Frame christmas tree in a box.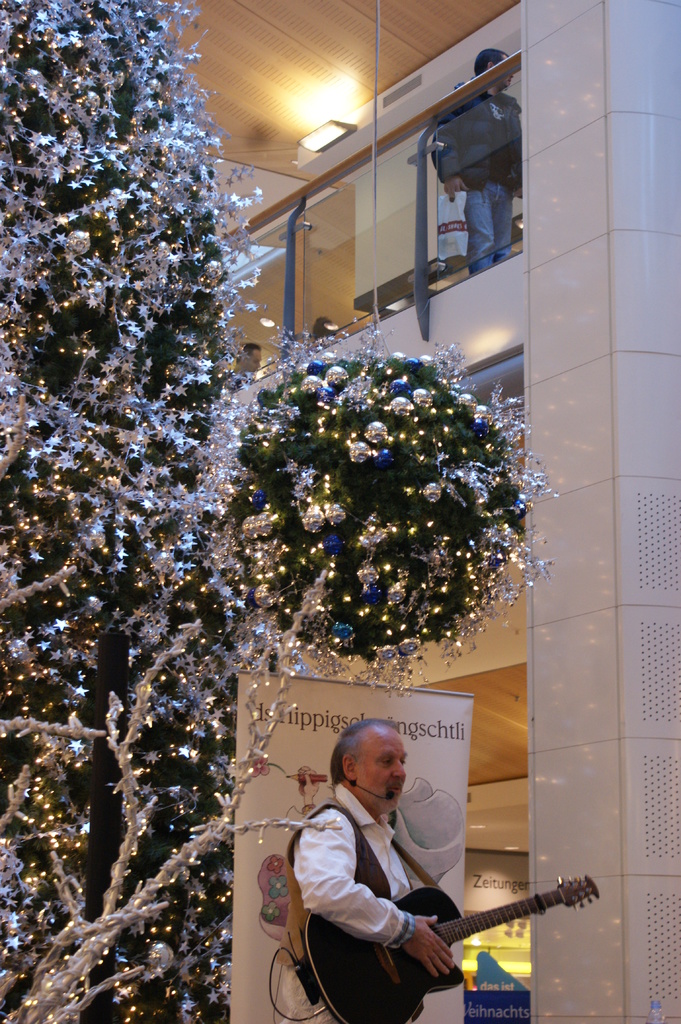
box=[0, 0, 266, 1023].
